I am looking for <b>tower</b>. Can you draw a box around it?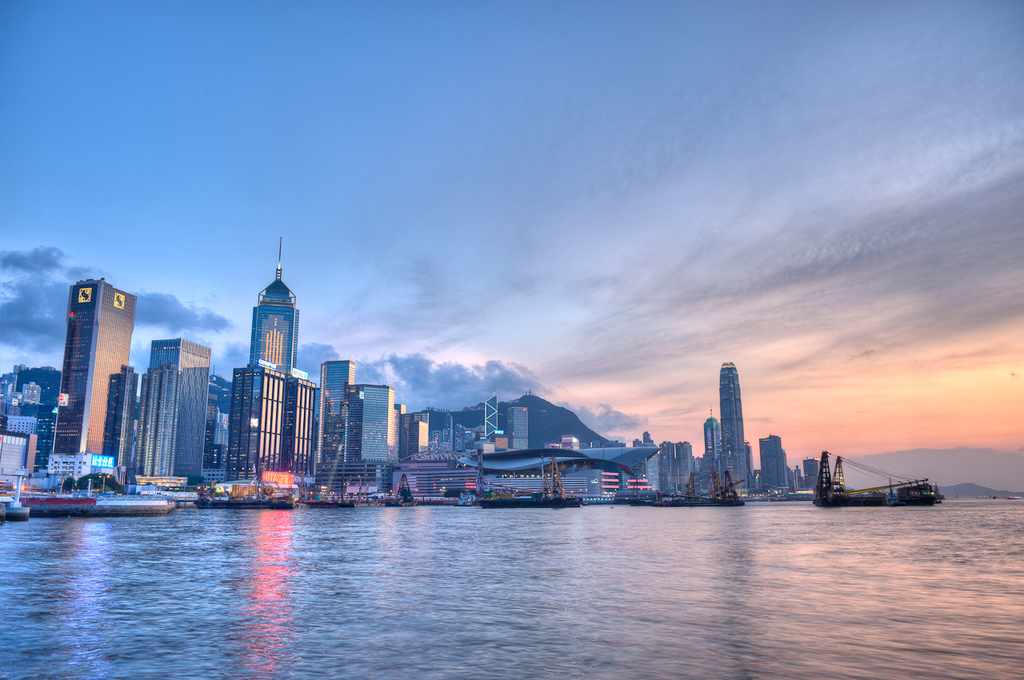
Sure, the bounding box is 507 406 527 447.
